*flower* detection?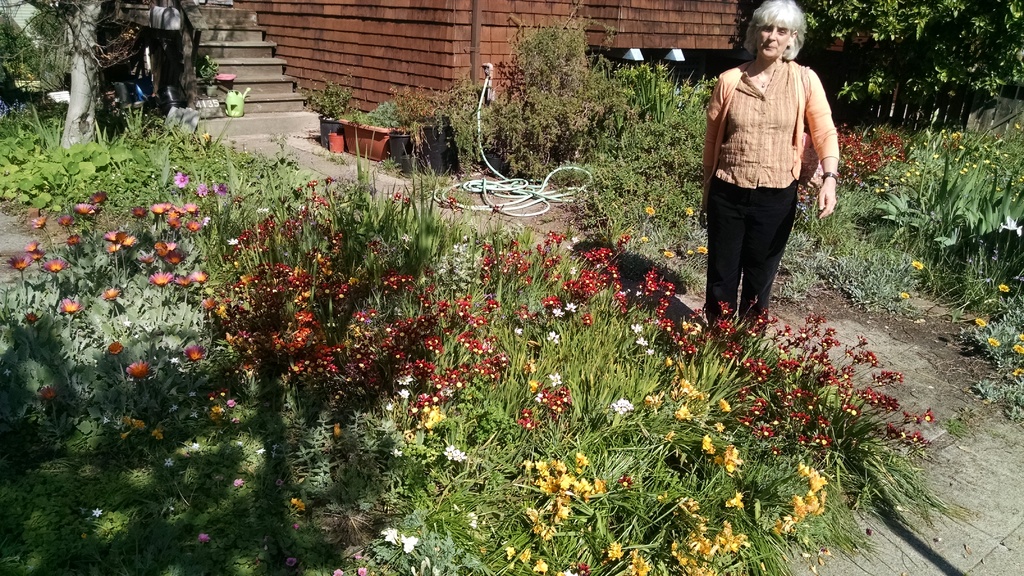
pyautogui.locateOnScreen(170, 167, 182, 198)
